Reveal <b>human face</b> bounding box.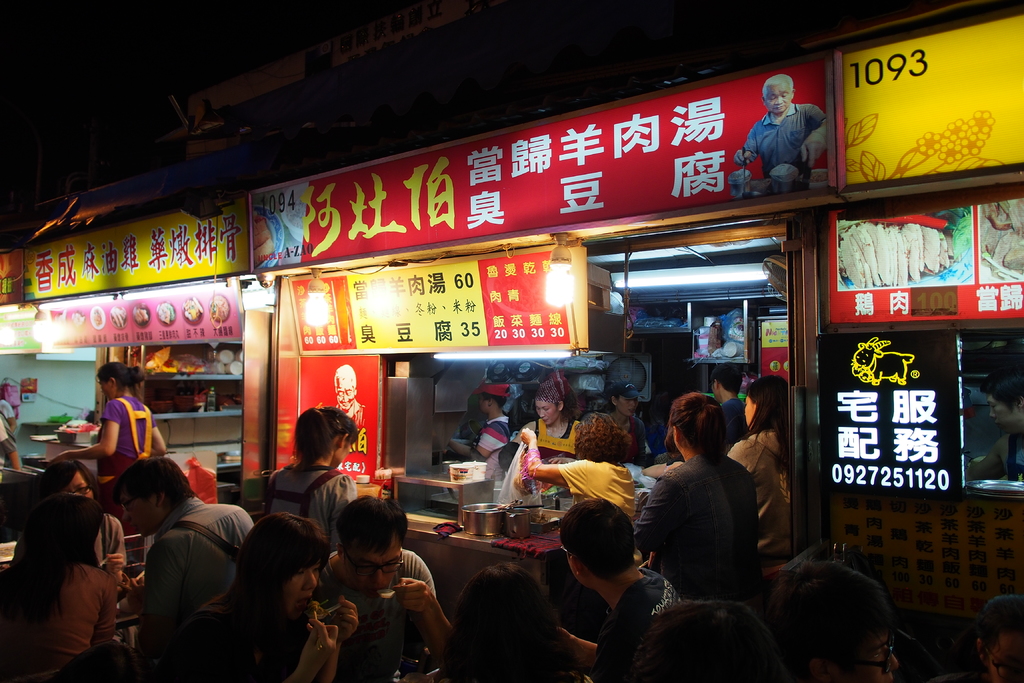
Revealed: detection(344, 541, 399, 598).
